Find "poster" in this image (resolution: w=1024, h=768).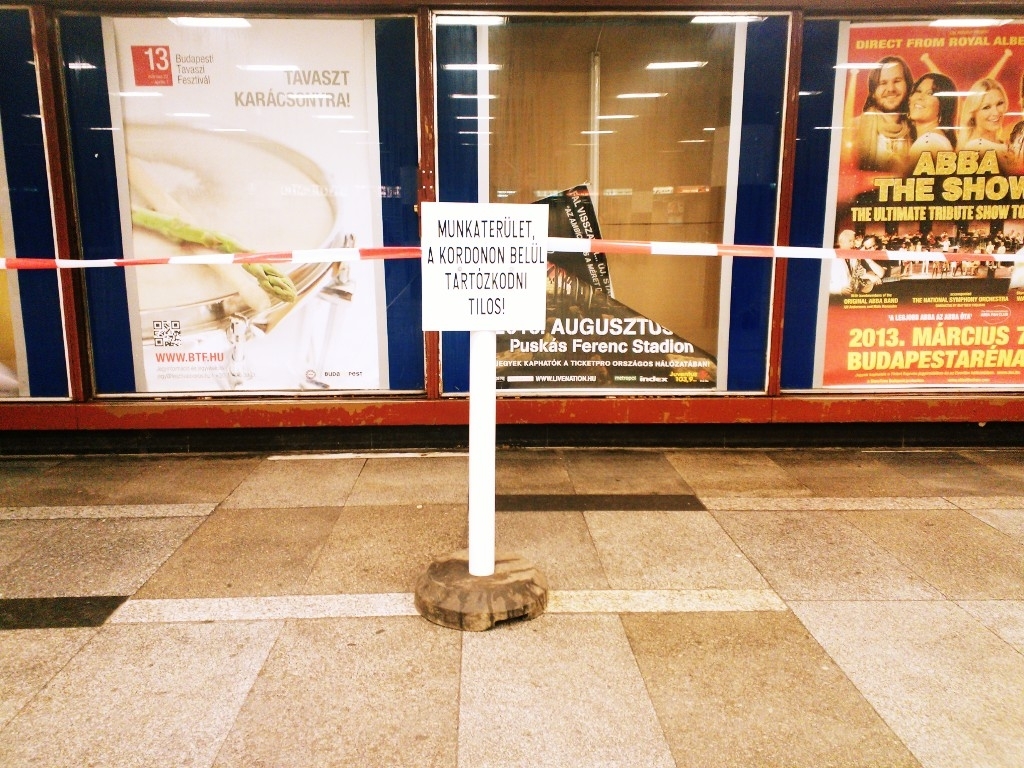
(x1=476, y1=19, x2=737, y2=393).
